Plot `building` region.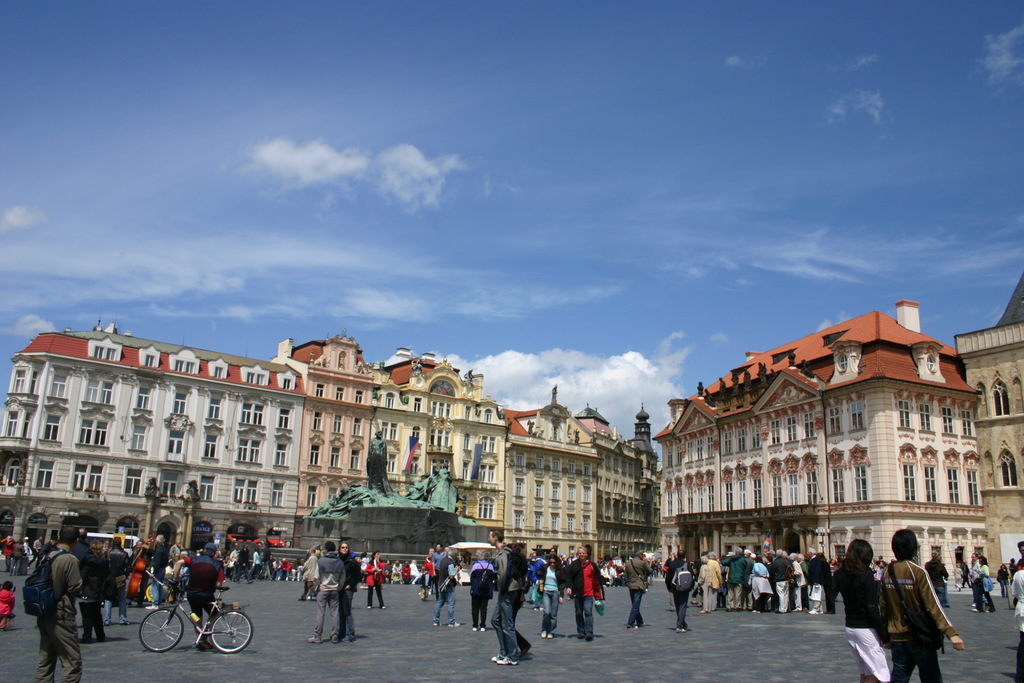
Plotted at 952 280 1023 579.
